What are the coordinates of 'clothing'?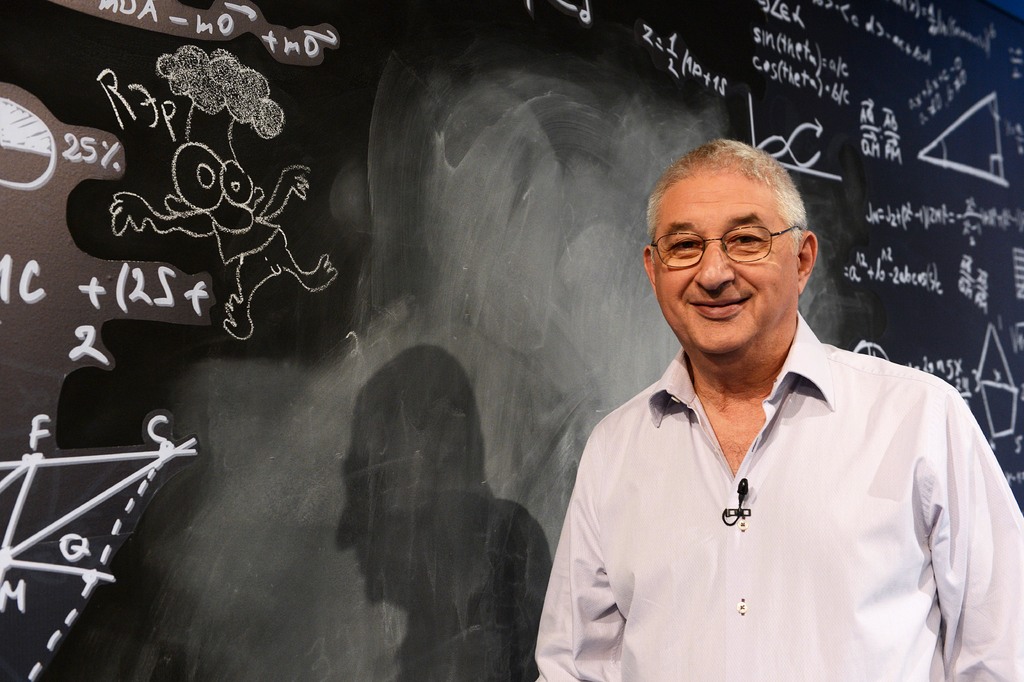
529:304:998:656.
